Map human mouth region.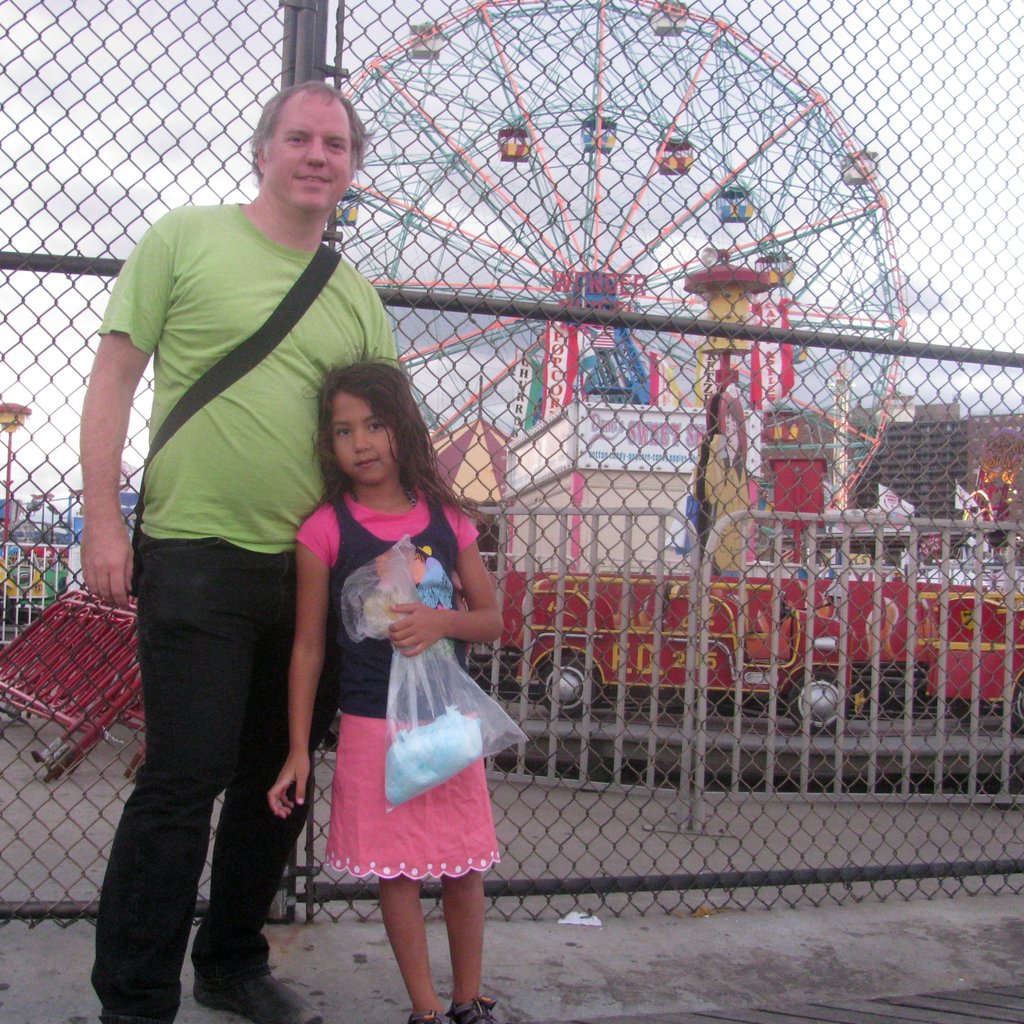
Mapped to 301/177/332/187.
